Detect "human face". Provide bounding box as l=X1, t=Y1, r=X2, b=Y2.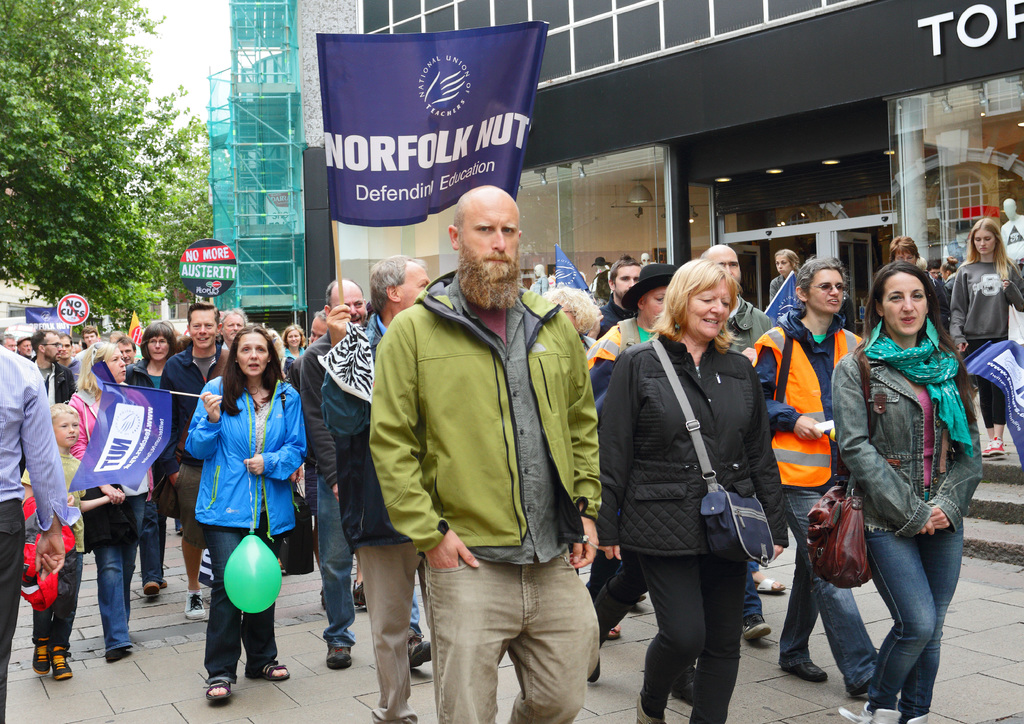
l=332, t=291, r=372, b=323.
